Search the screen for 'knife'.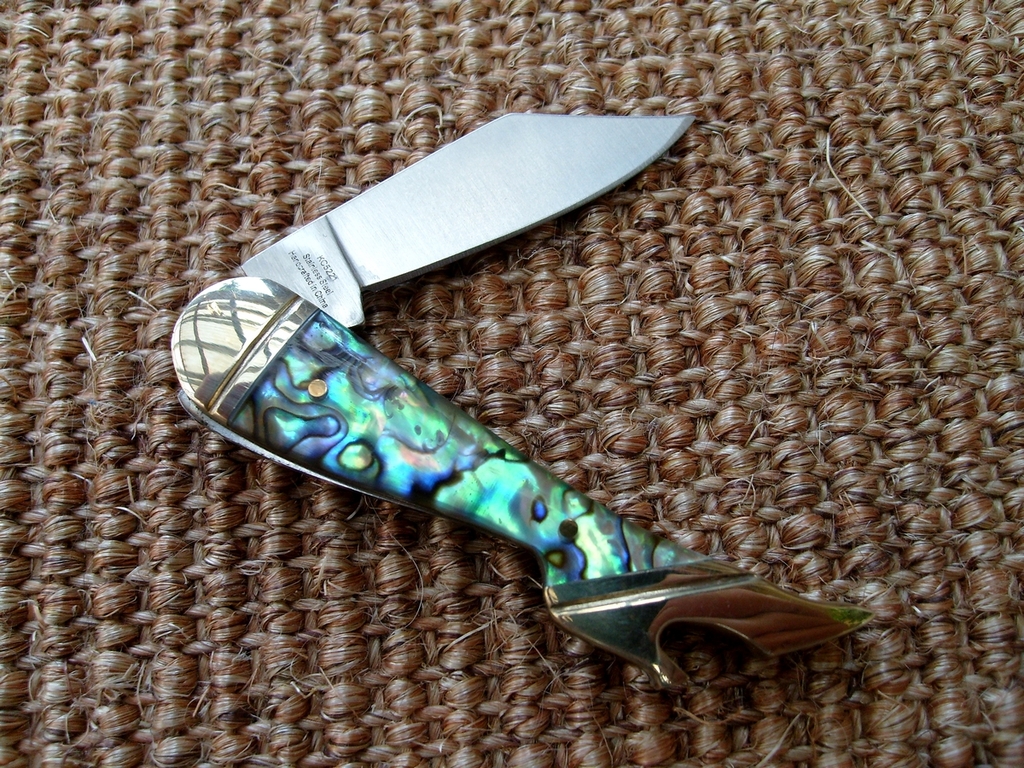
Found at <region>173, 106, 877, 693</region>.
